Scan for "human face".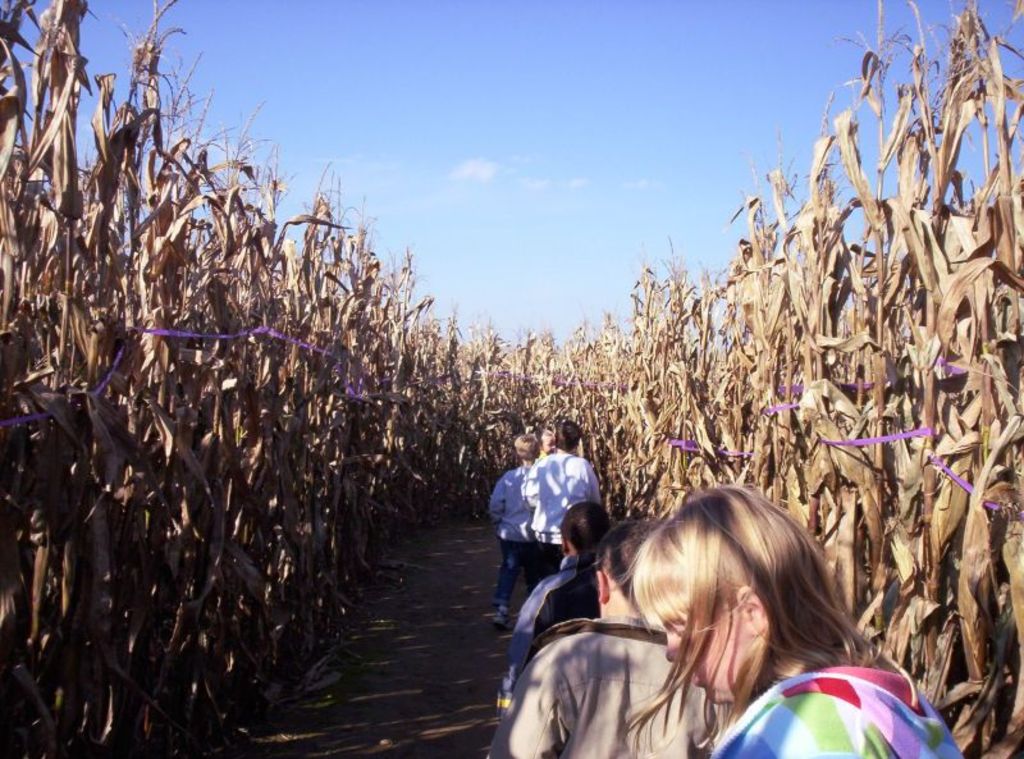
Scan result: x1=655, y1=609, x2=748, y2=705.
